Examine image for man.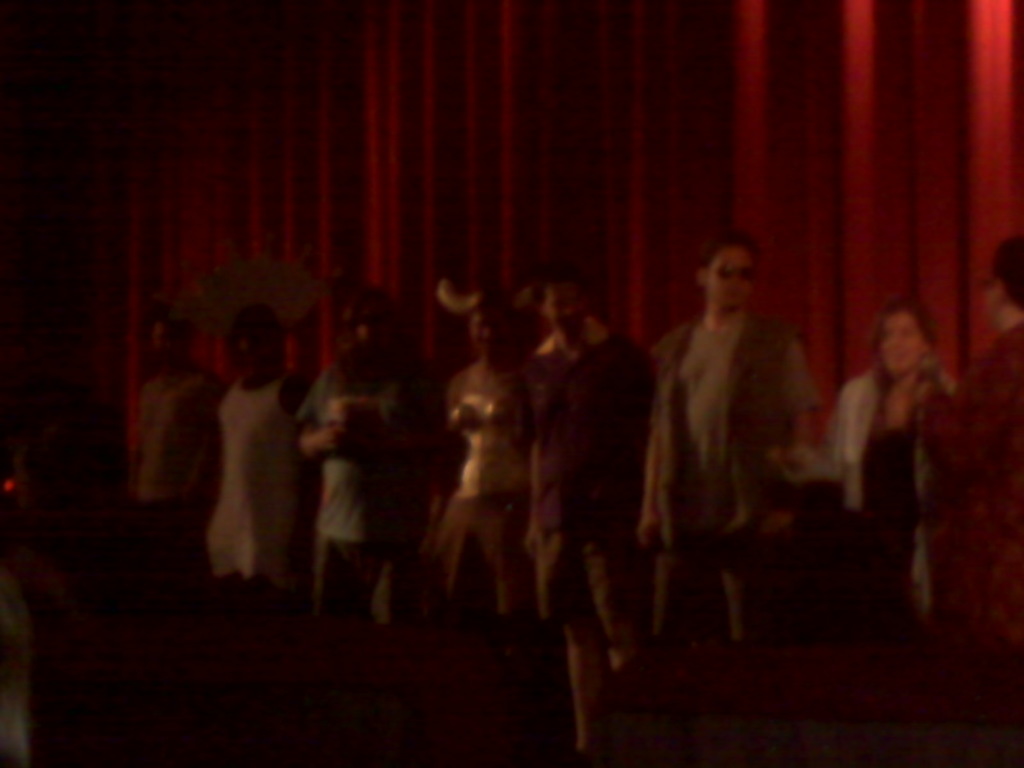
Examination result: (517, 262, 659, 754).
